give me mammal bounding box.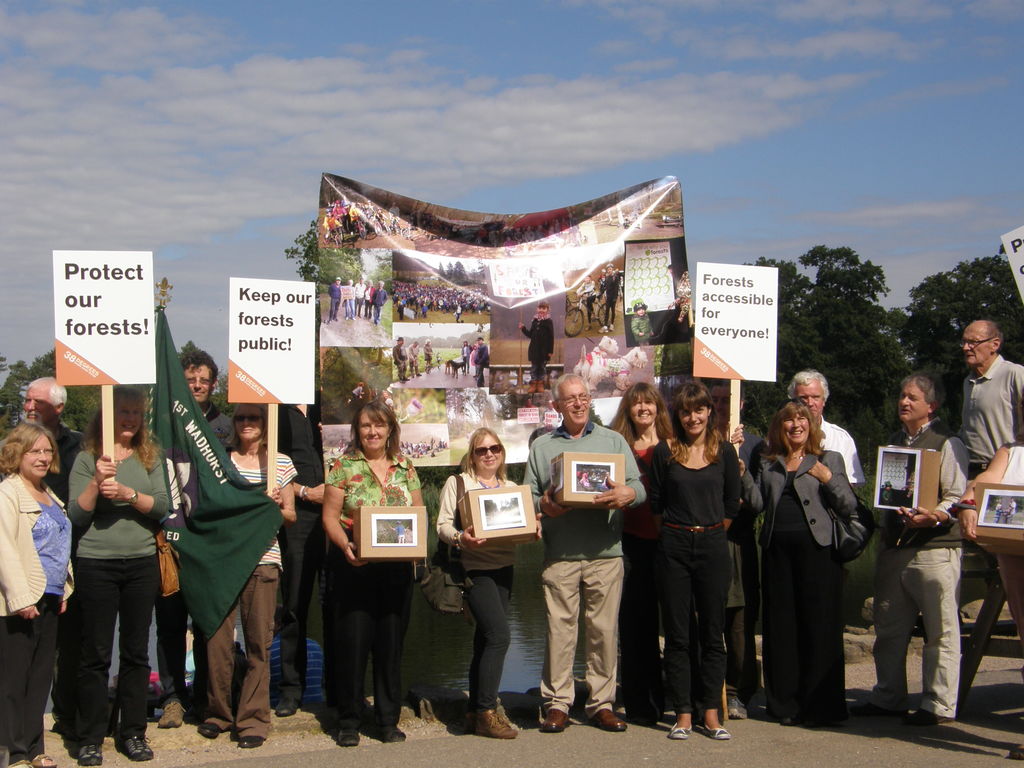
[442,357,449,371].
